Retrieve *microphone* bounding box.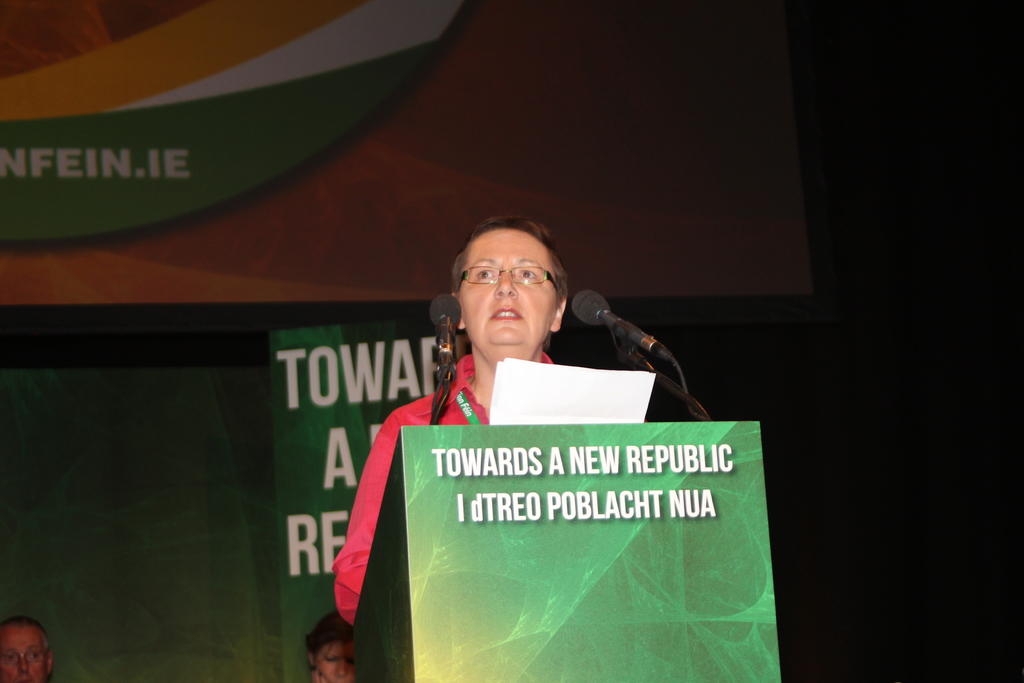
Bounding box: box(428, 295, 461, 383).
